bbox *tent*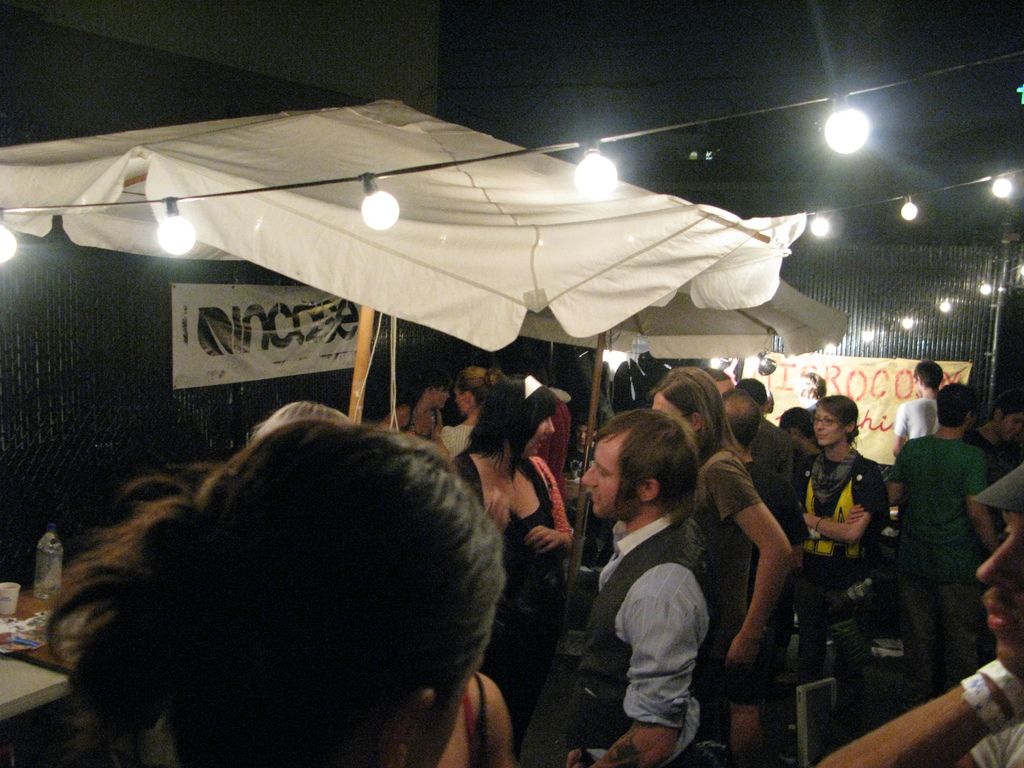
(441, 261, 849, 477)
